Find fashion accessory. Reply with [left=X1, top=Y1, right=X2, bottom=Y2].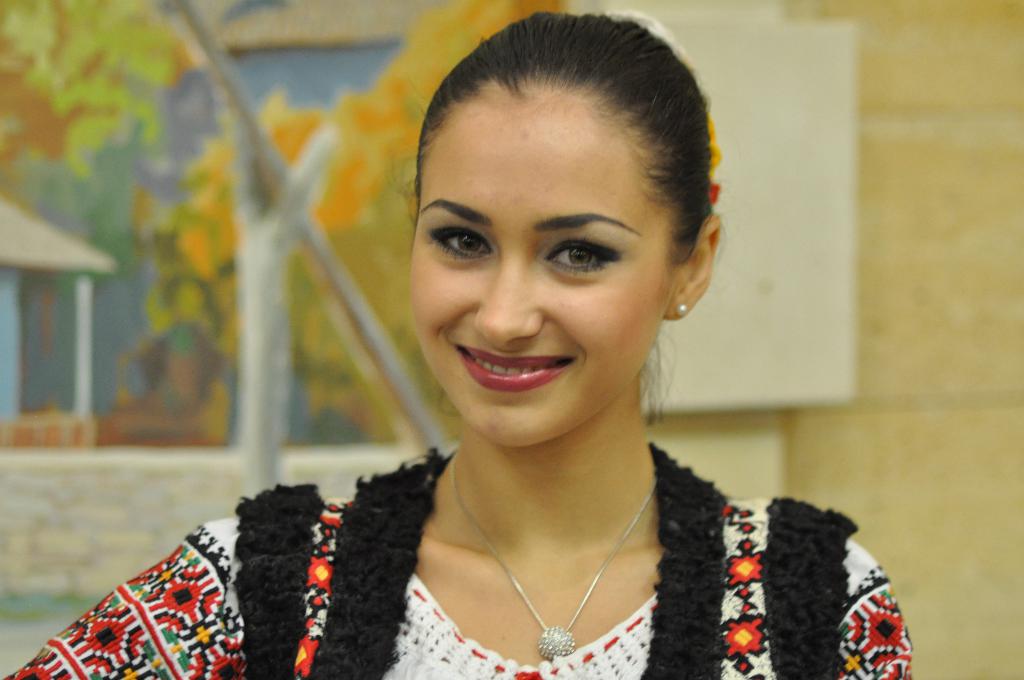
[left=674, top=305, right=690, bottom=319].
